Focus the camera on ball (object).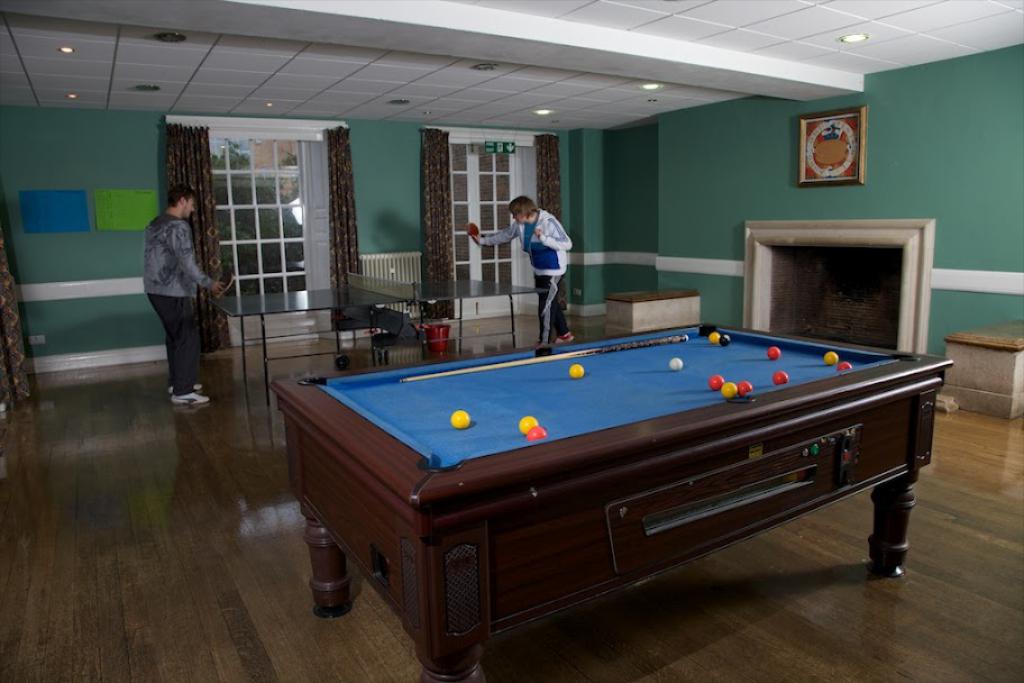
Focus region: pyautogui.locateOnScreen(449, 407, 473, 431).
